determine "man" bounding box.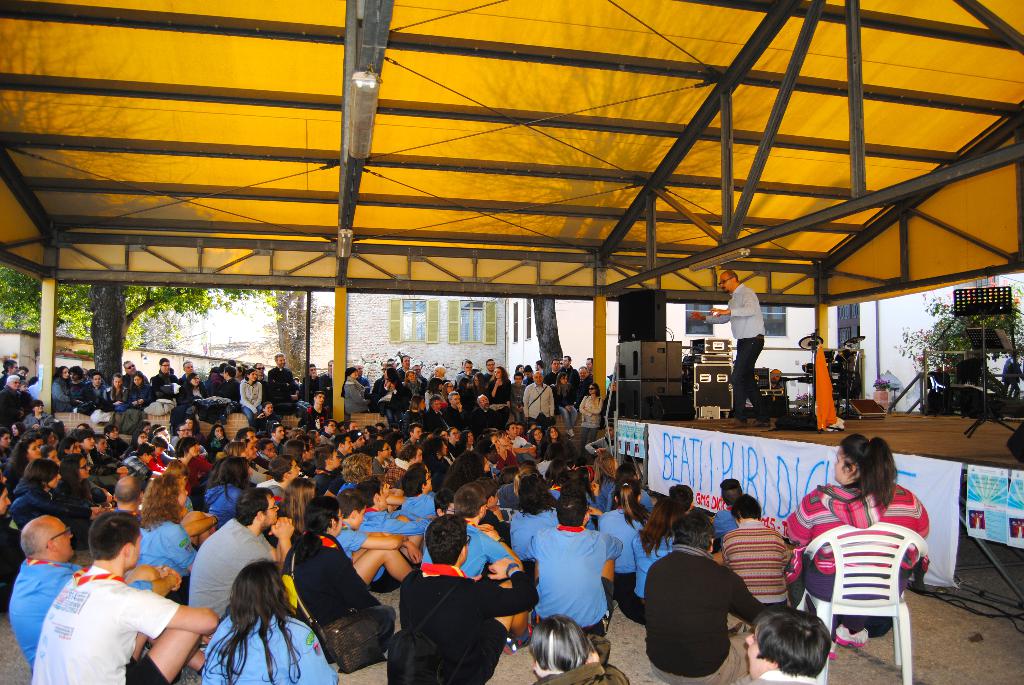
Determined: bbox(265, 351, 299, 389).
